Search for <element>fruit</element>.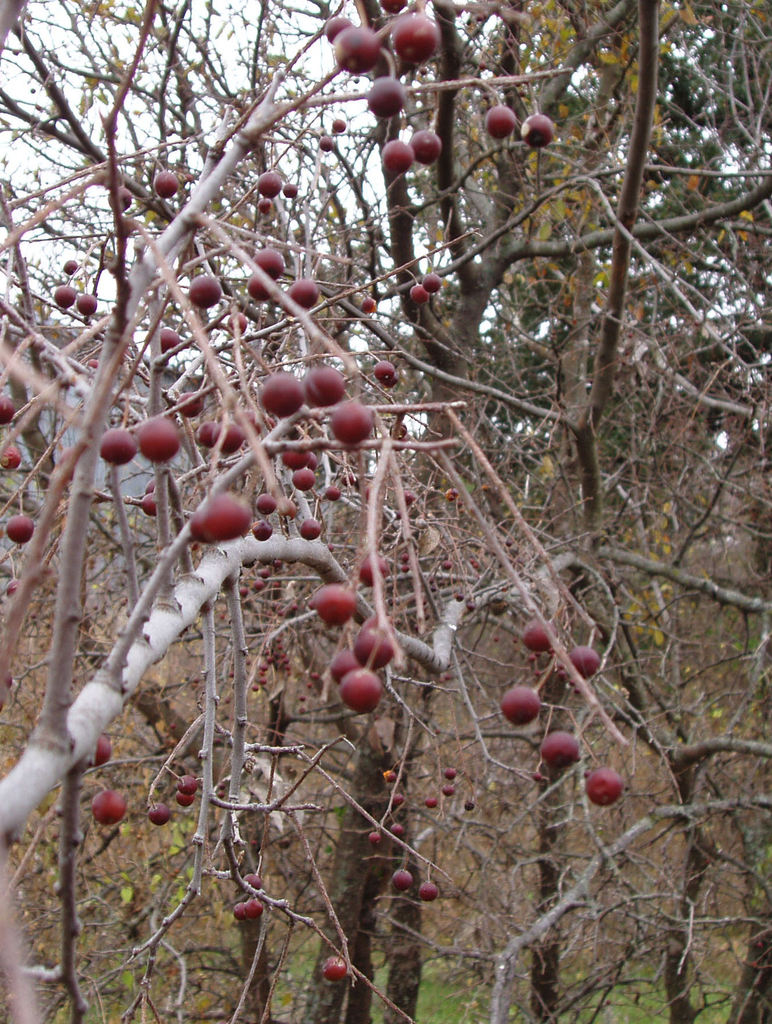
Found at <bbox>323, 955, 349, 985</bbox>.
